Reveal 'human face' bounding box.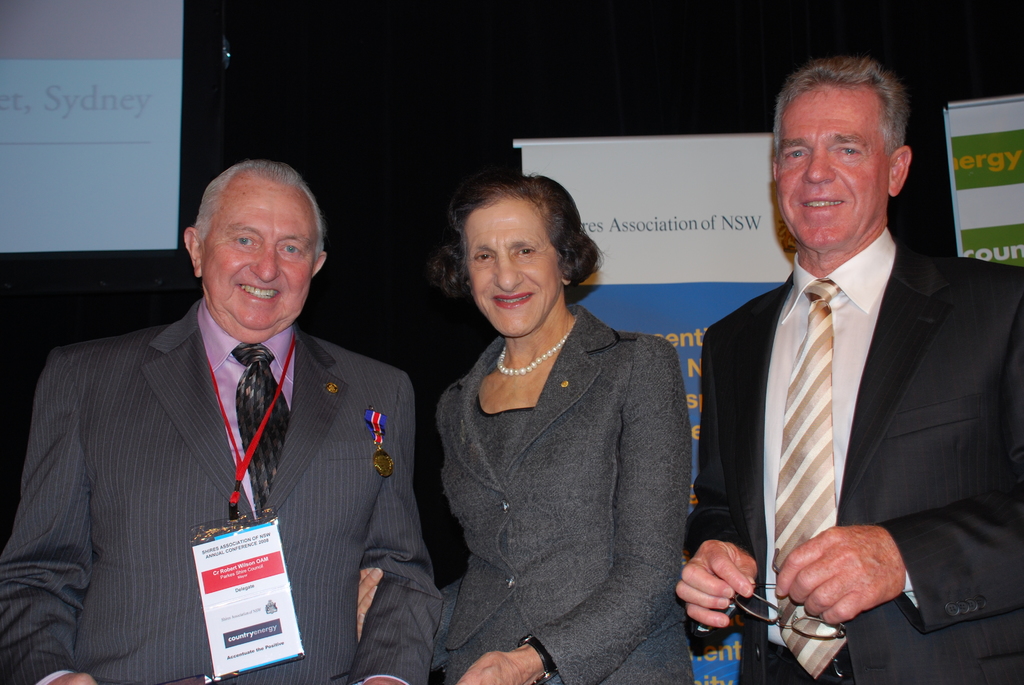
Revealed: [775, 82, 894, 248].
